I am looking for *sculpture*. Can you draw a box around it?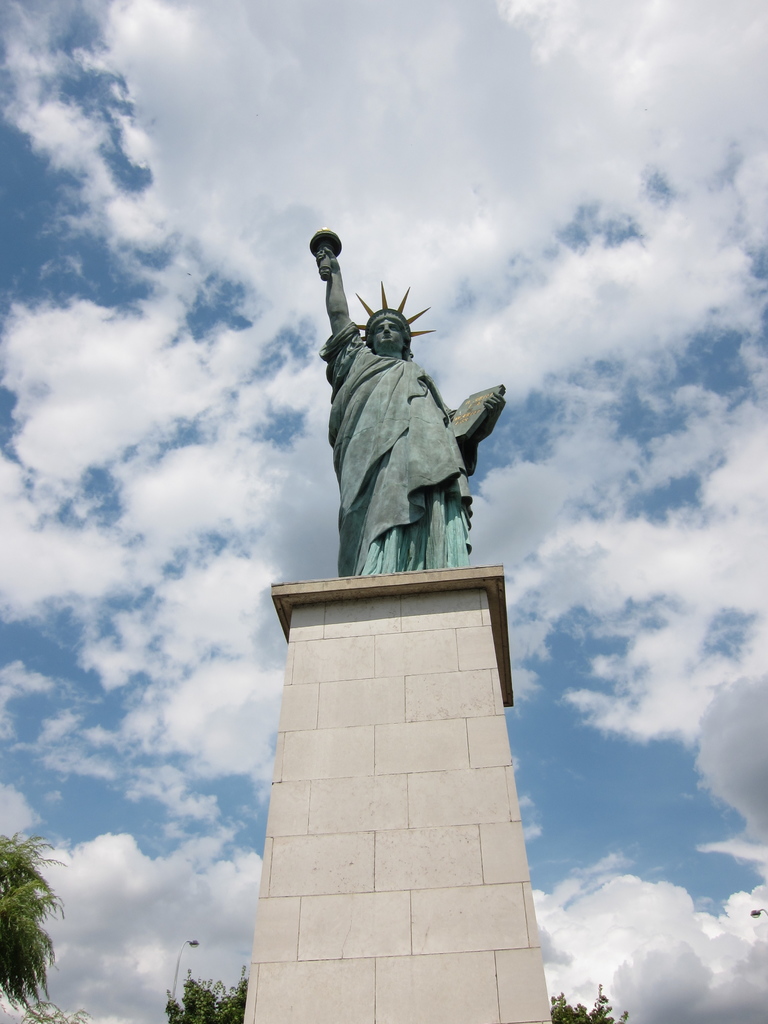
Sure, the bounding box is 306, 229, 505, 629.
